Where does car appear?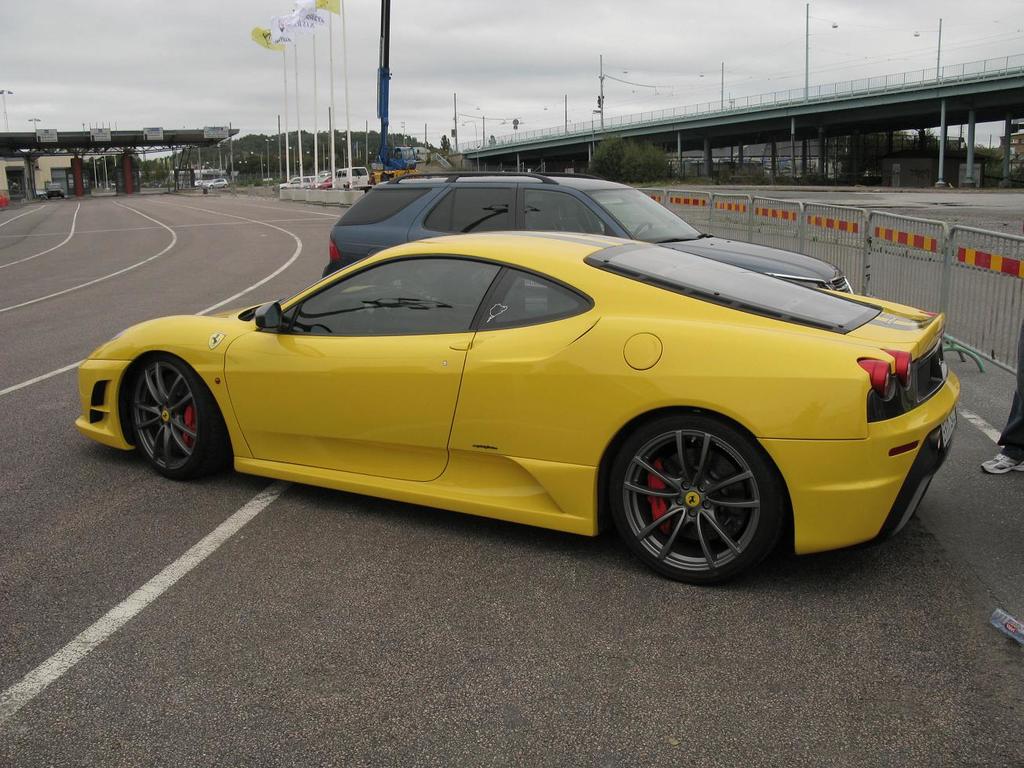
Appears at <bbox>281, 172, 317, 186</bbox>.
